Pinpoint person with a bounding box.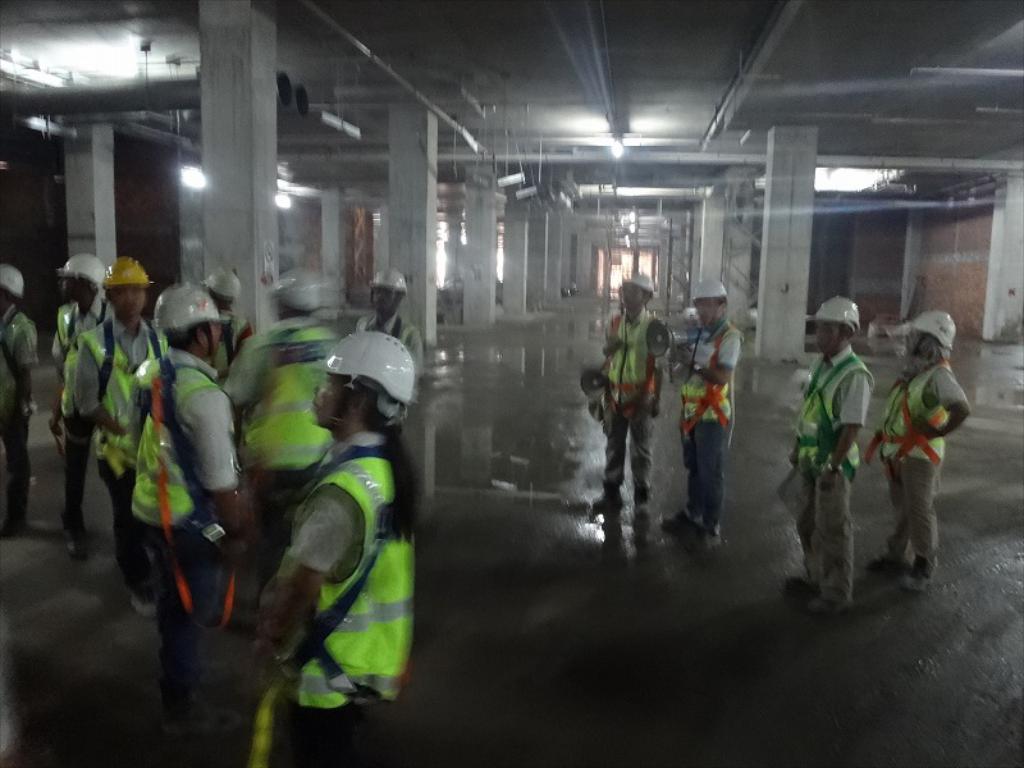
<box>0,265,45,540</box>.
